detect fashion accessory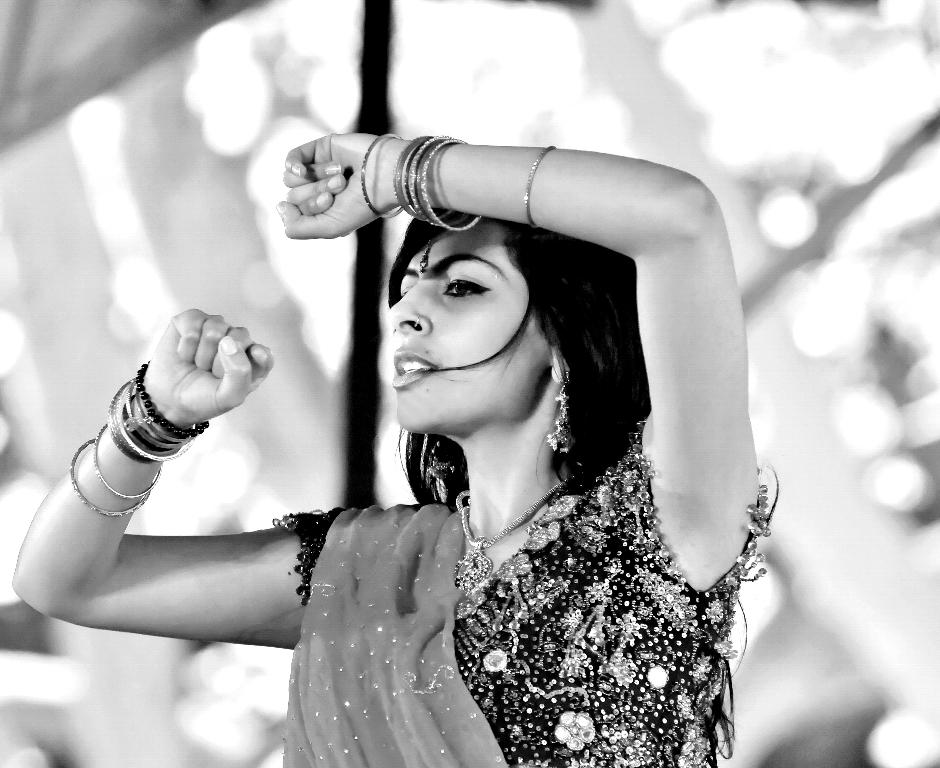
412/315/421/331
